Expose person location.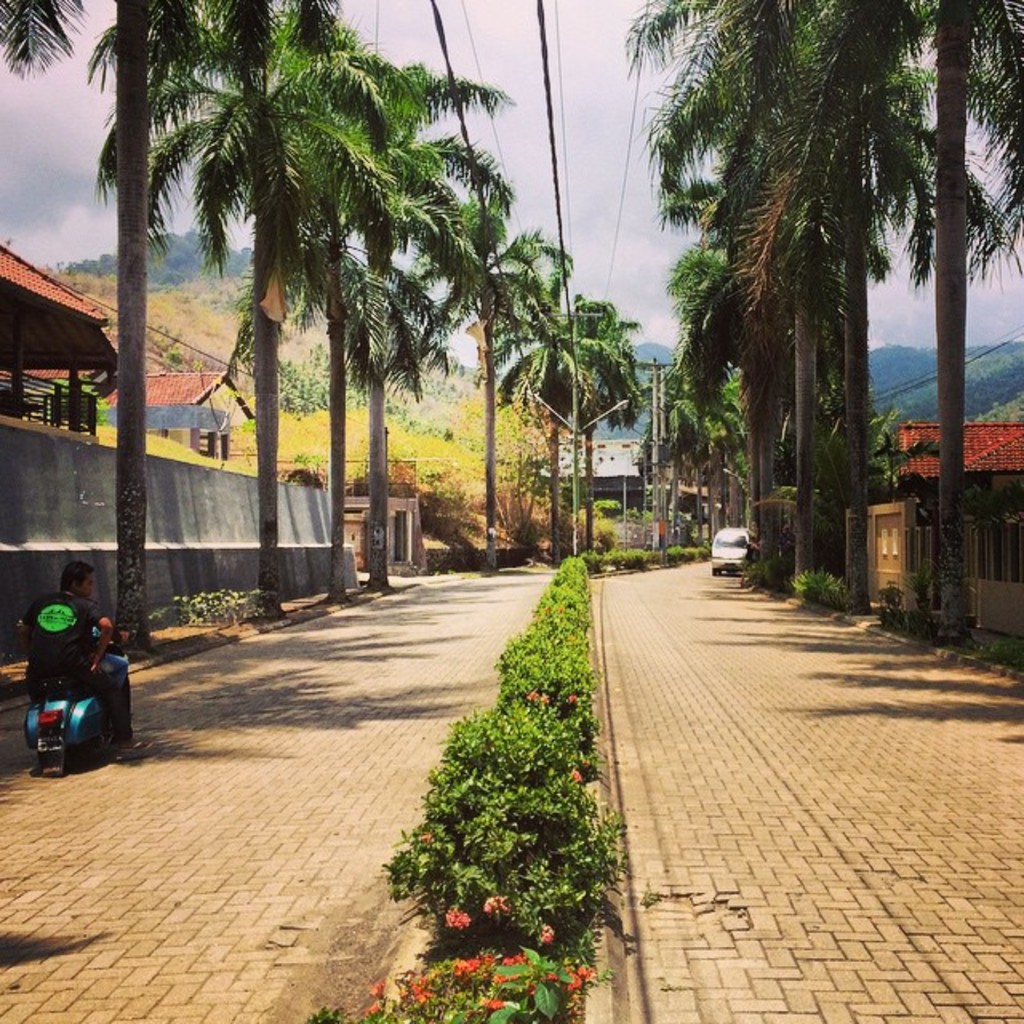
Exposed at l=29, t=558, r=133, b=798.
